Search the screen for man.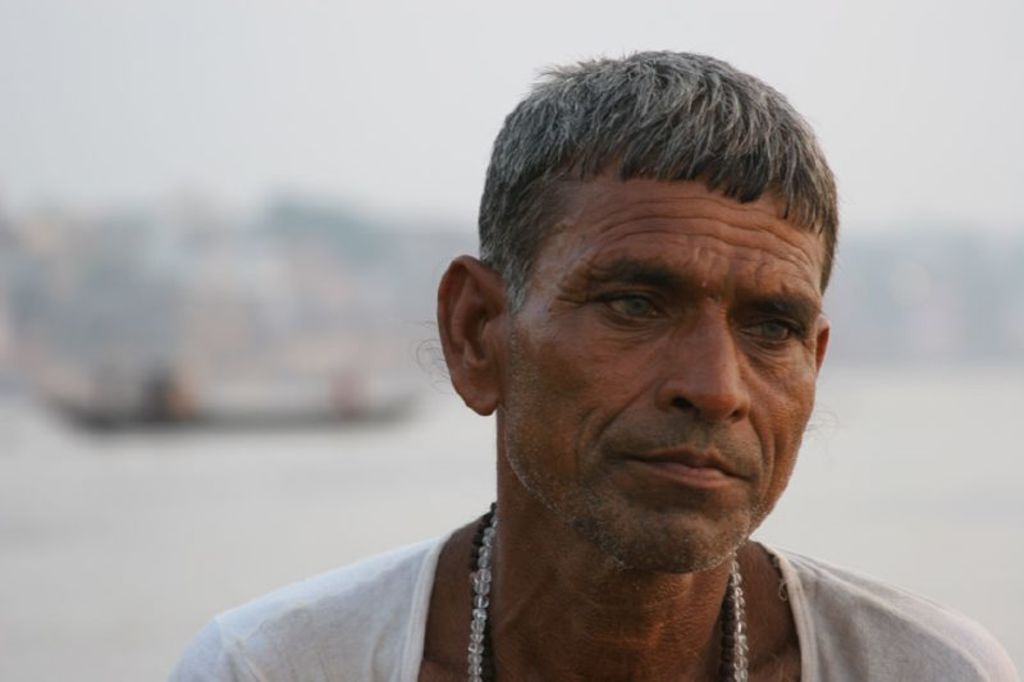
Found at [179,64,1023,681].
